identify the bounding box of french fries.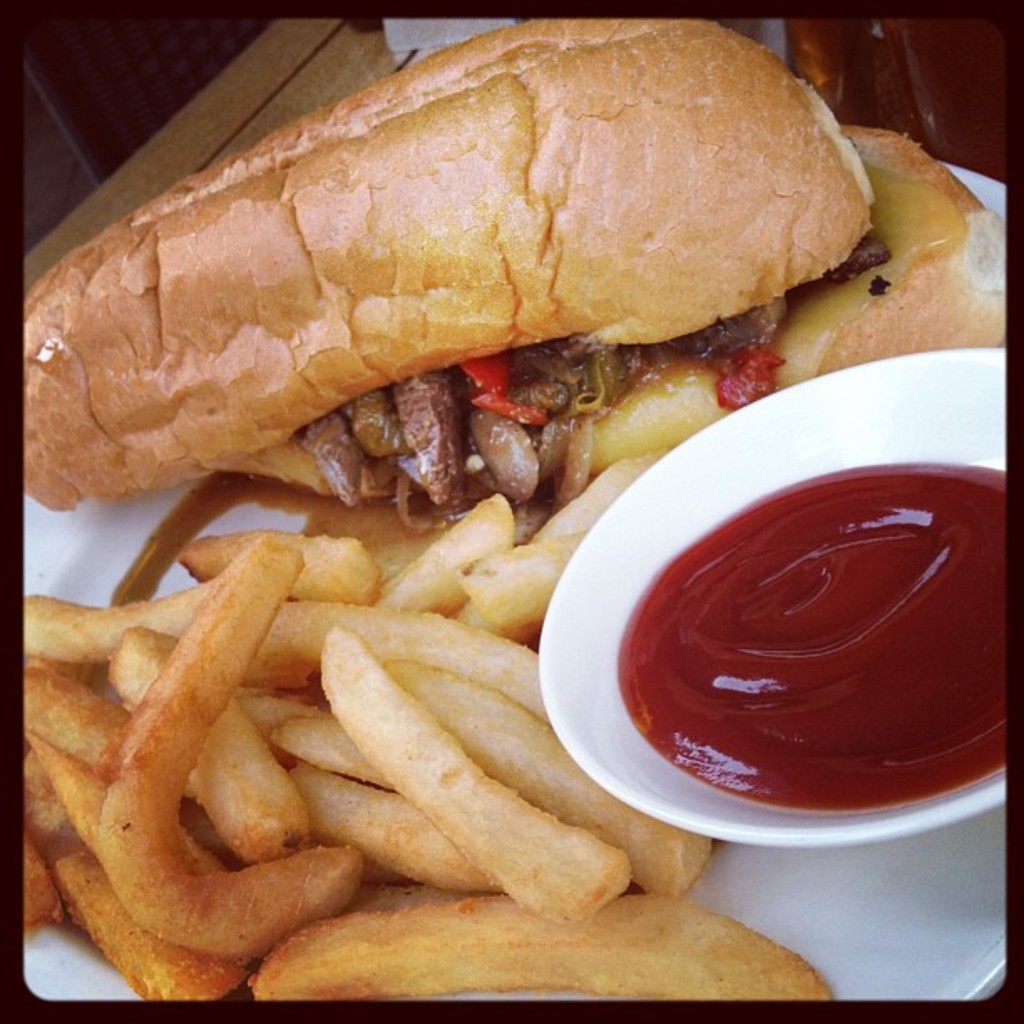
[110, 532, 371, 974].
